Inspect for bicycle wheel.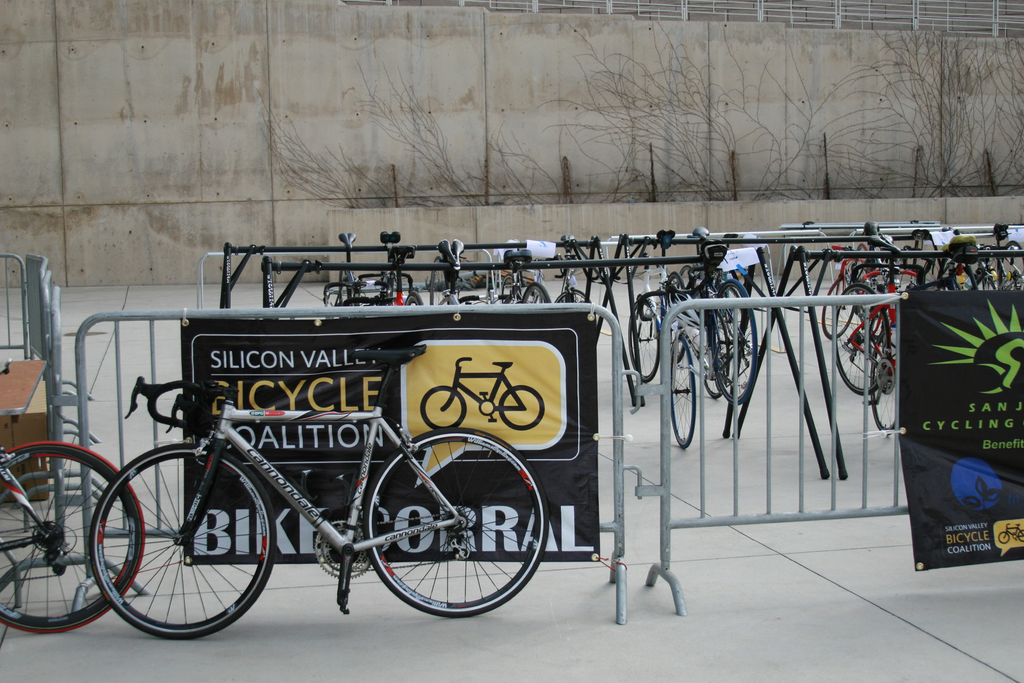
Inspection: (364,429,550,619).
